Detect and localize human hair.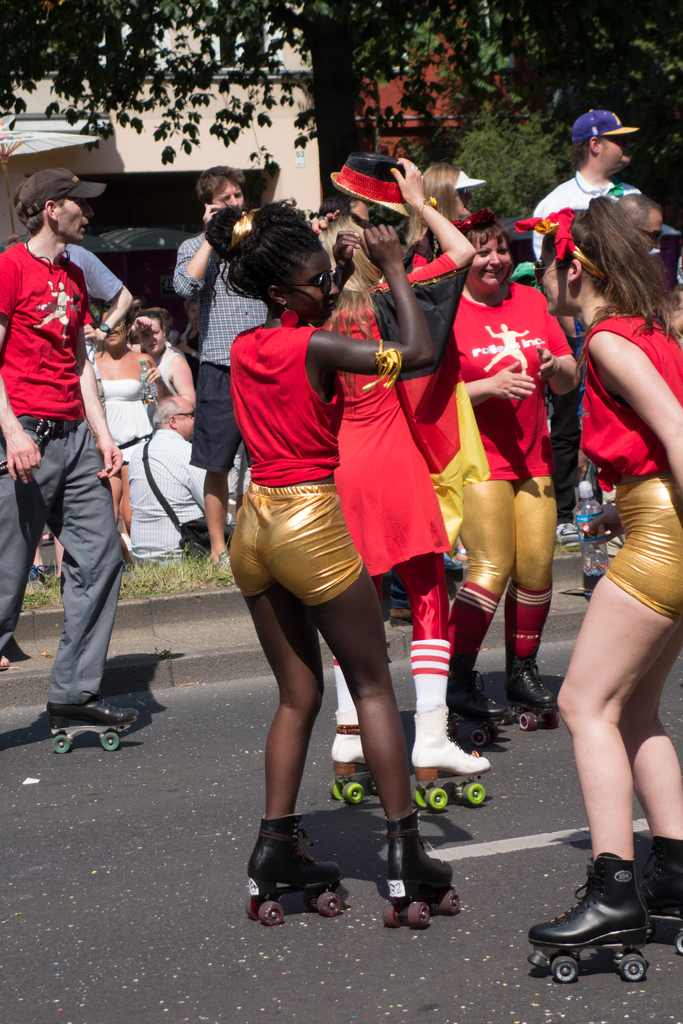
Localized at (315,211,389,414).
